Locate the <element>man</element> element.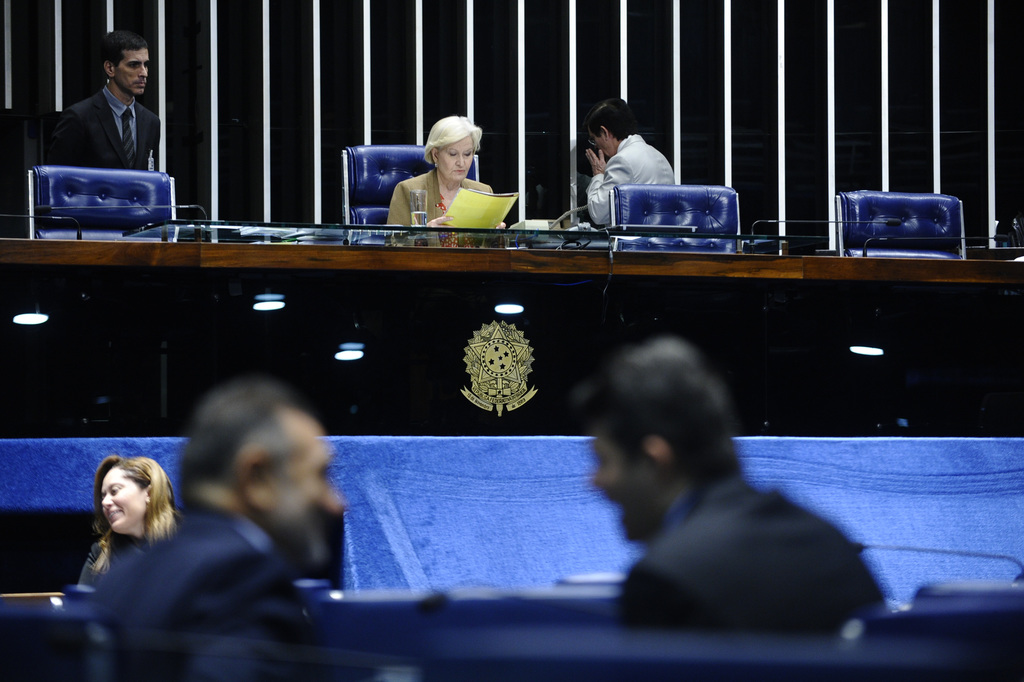
Element bbox: l=90, t=366, r=344, b=681.
